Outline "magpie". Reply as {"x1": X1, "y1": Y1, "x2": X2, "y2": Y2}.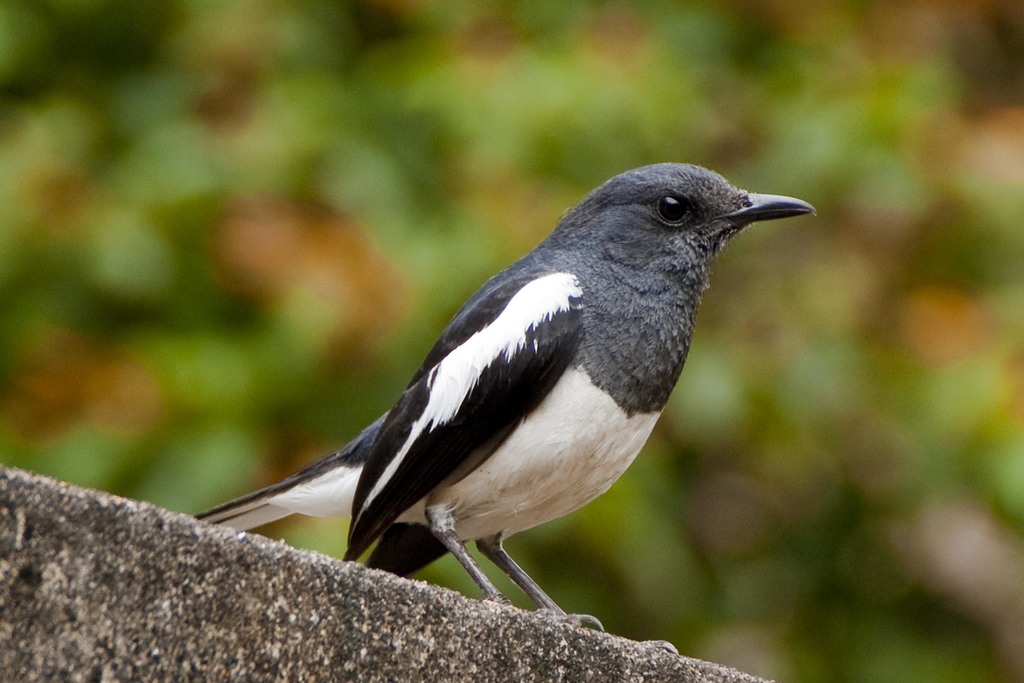
{"x1": 192, "y1": 161, "x2": 812, "y2": 652}.
